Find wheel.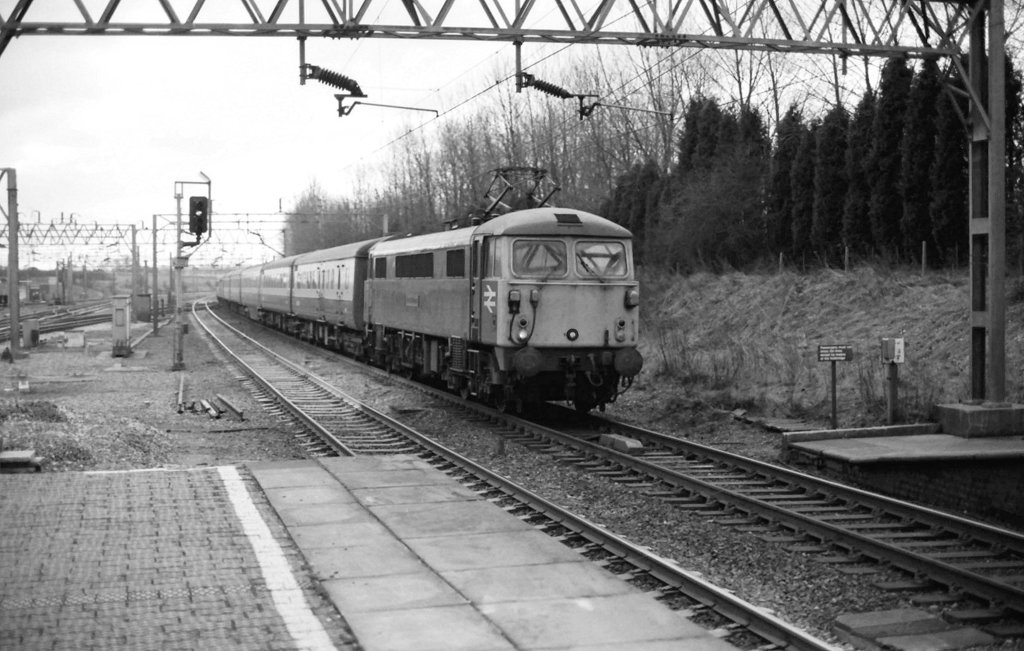
[x1=459, y1=387, x2=470, y2=400].
